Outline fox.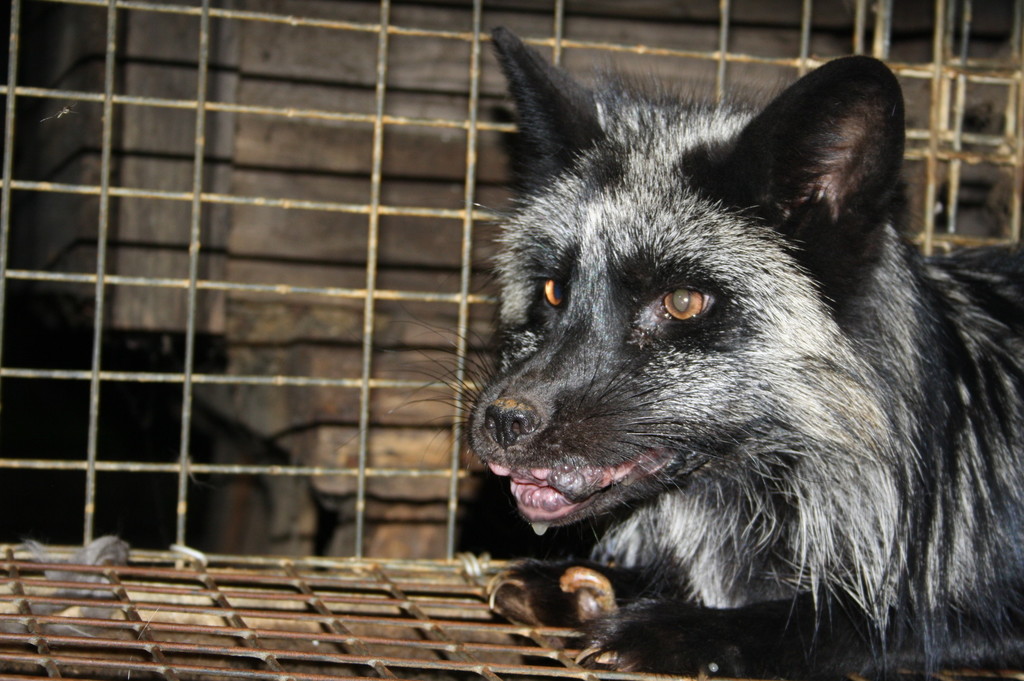
Outline: crop(330, 20, 1023, 680).
